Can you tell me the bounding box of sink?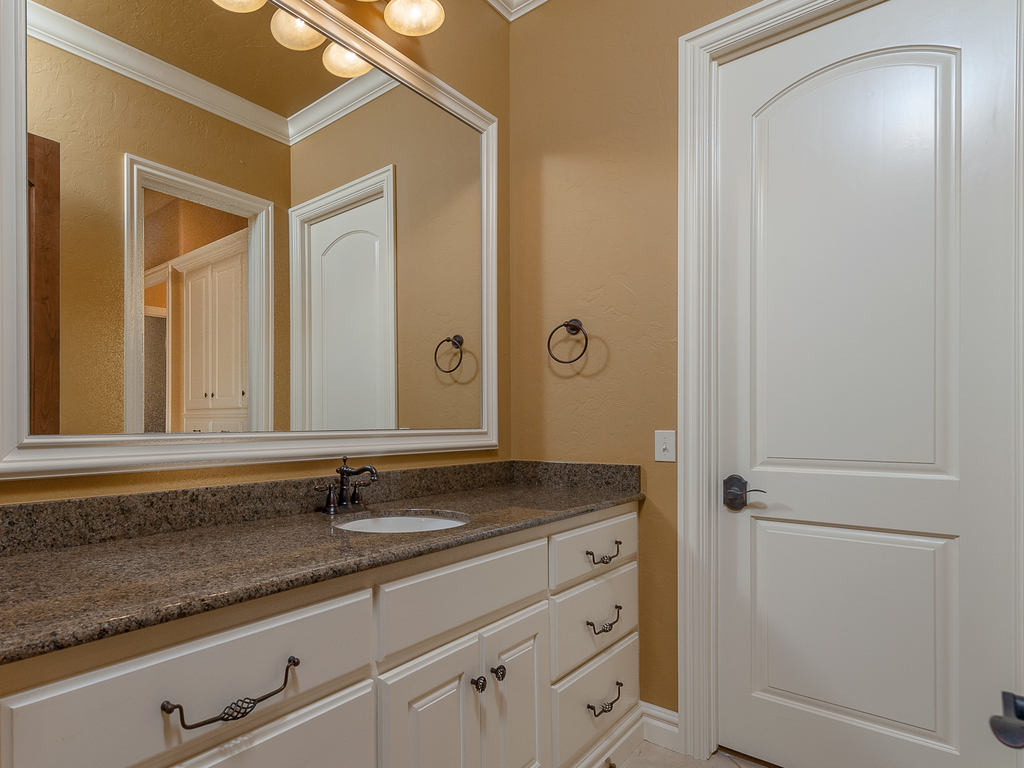
[x1=313, y1=453, x2=472, y2=535].
